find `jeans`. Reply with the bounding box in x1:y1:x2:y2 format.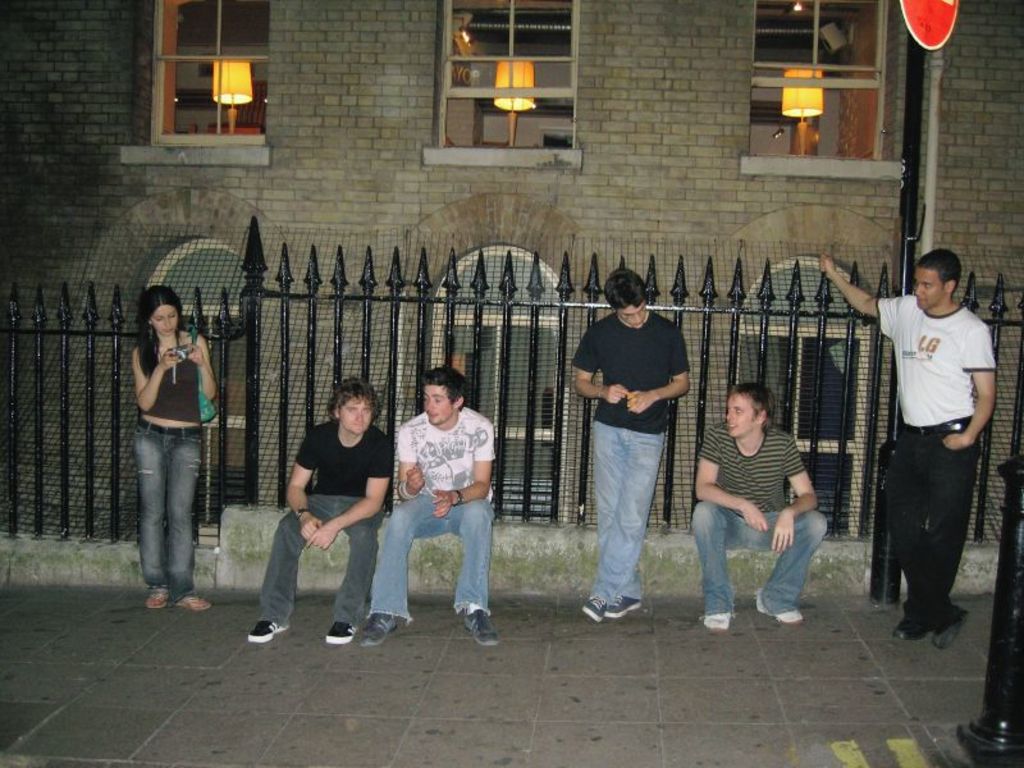
256:490:379:630.
